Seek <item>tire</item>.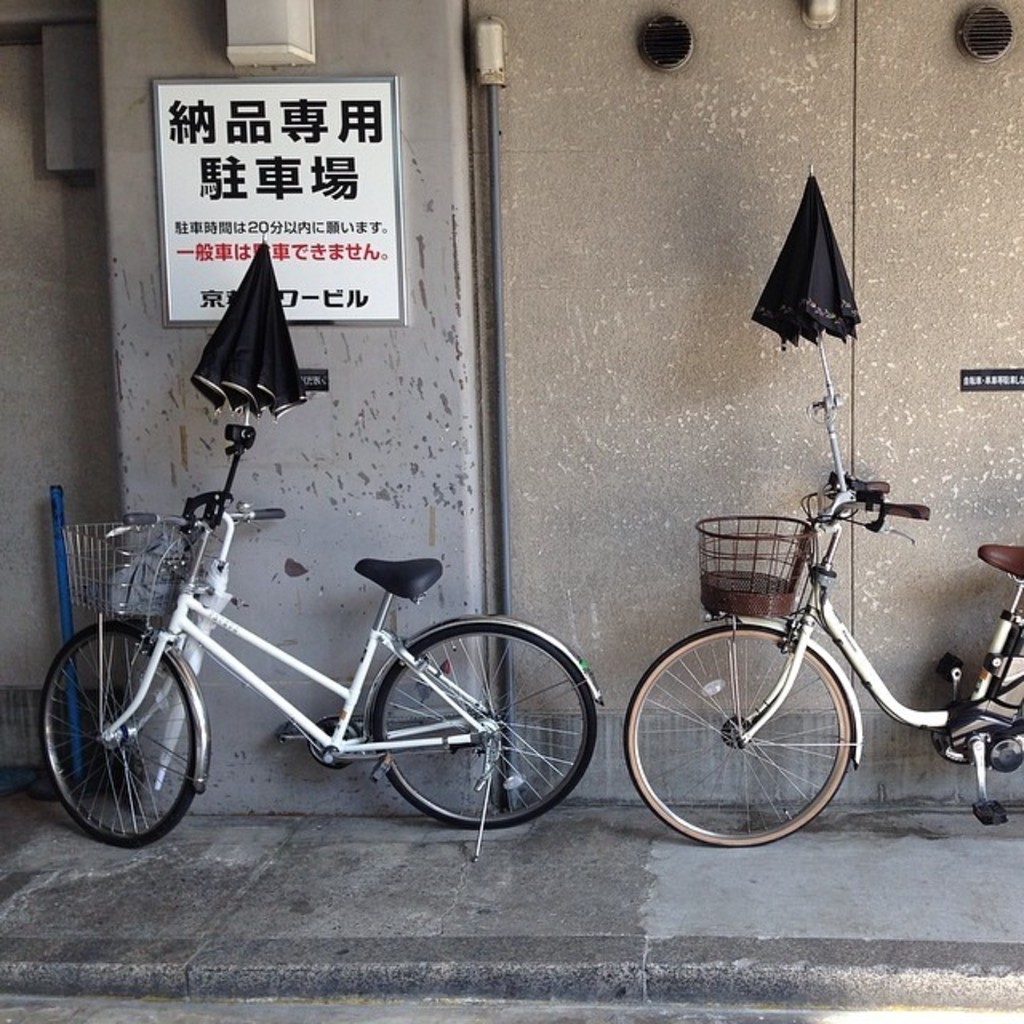
x1=616 y1=621 x2=856 y2=850.
